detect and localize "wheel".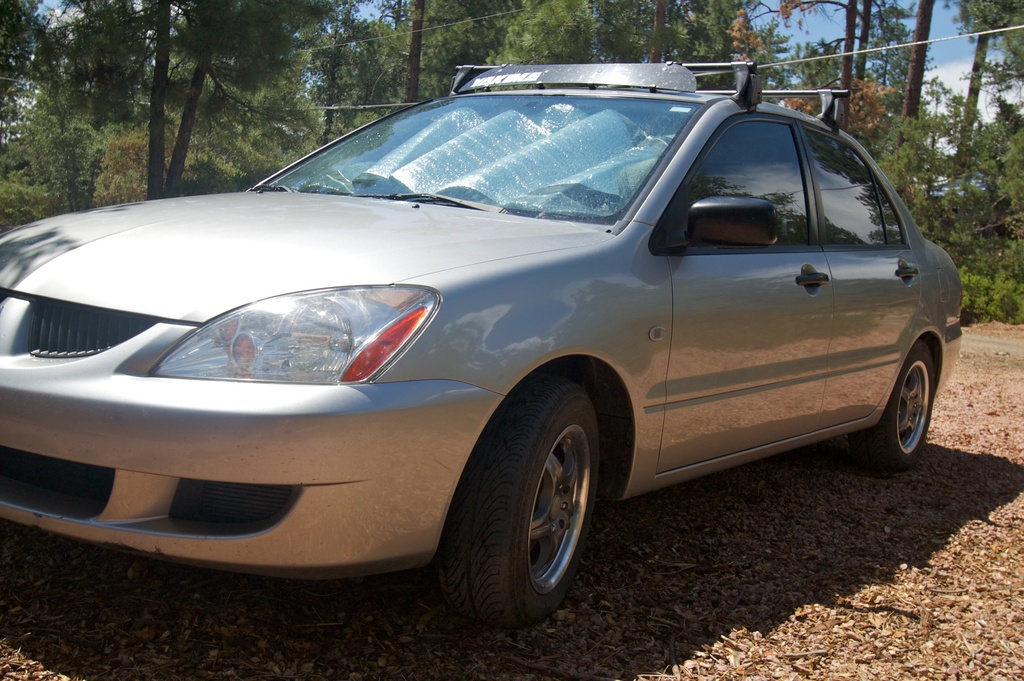
Localized at 450:394:616:623.
